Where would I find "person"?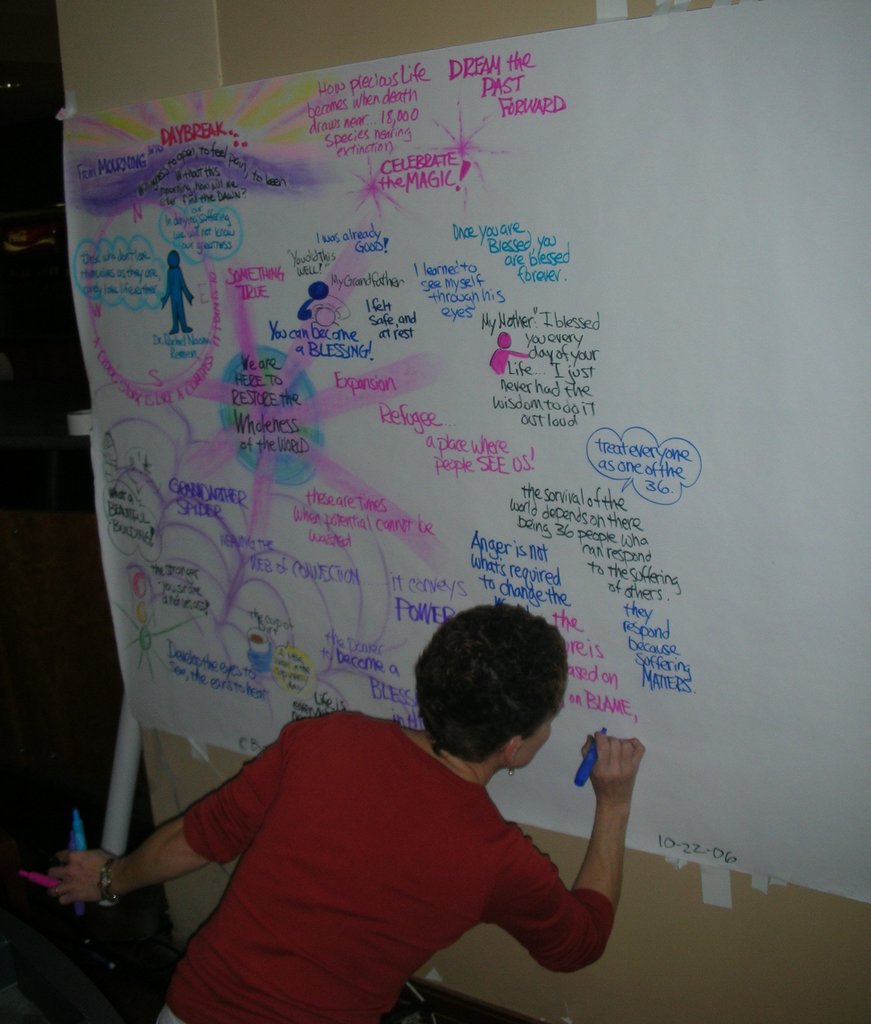
At left=155, top=249, right=193, bottom=337.
